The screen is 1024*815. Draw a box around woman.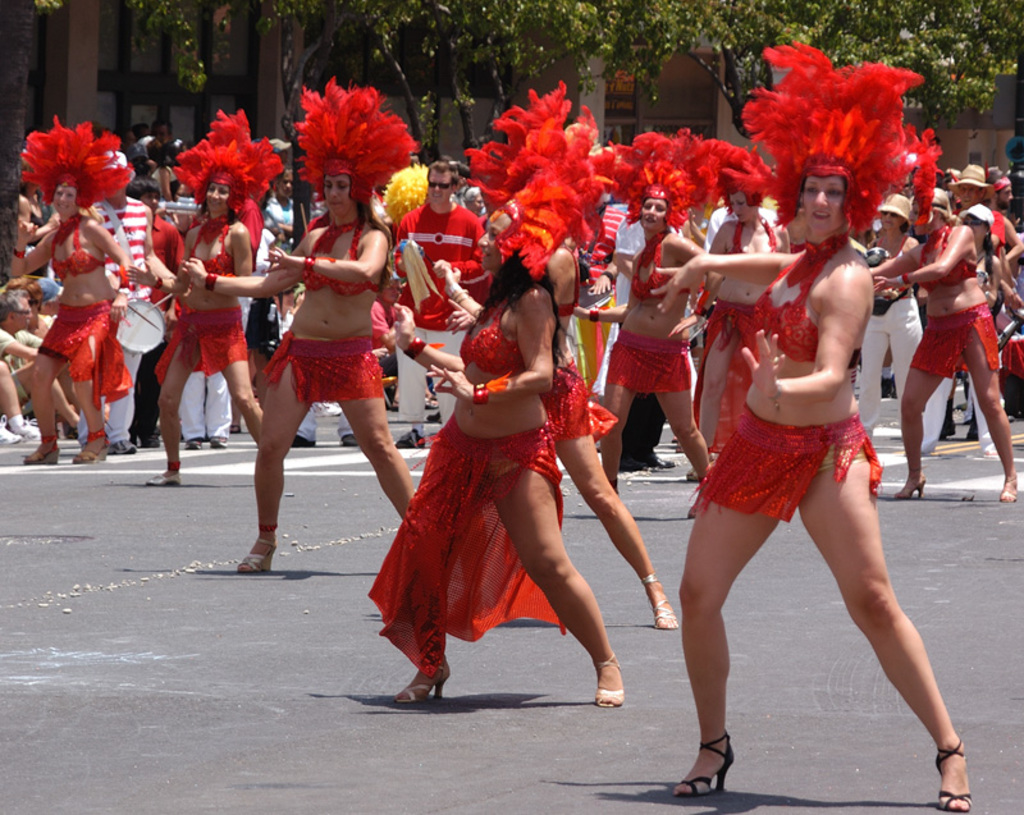
bbox=(572, 127, 717, 494).
